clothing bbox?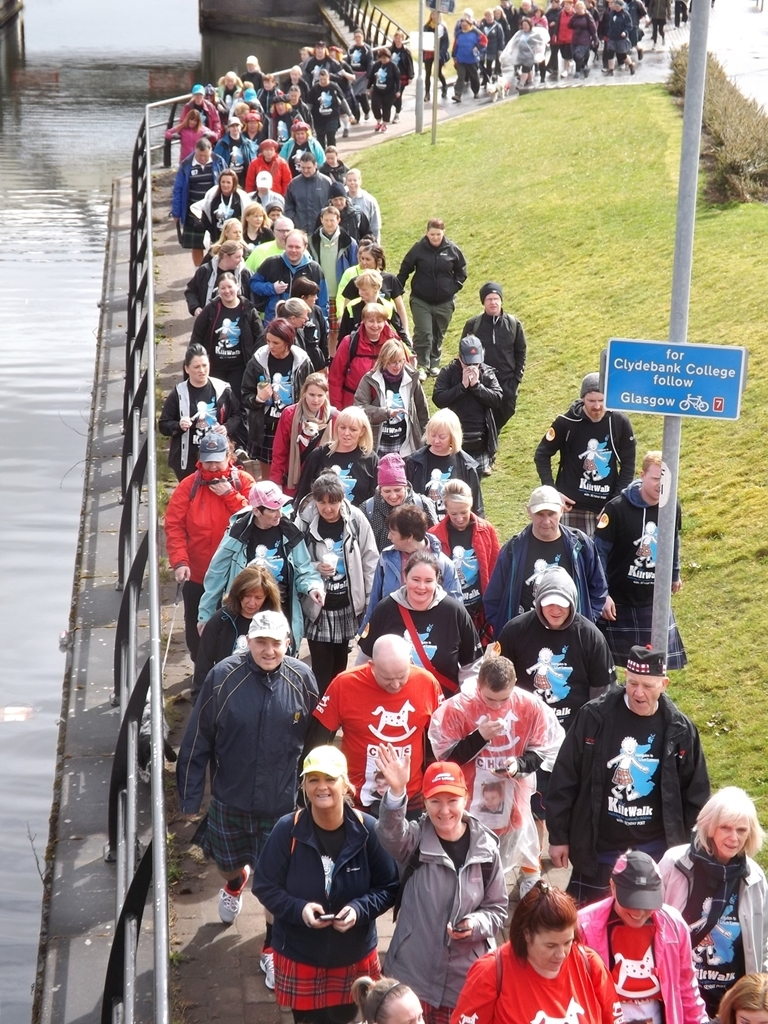
[457,334,490,371]
